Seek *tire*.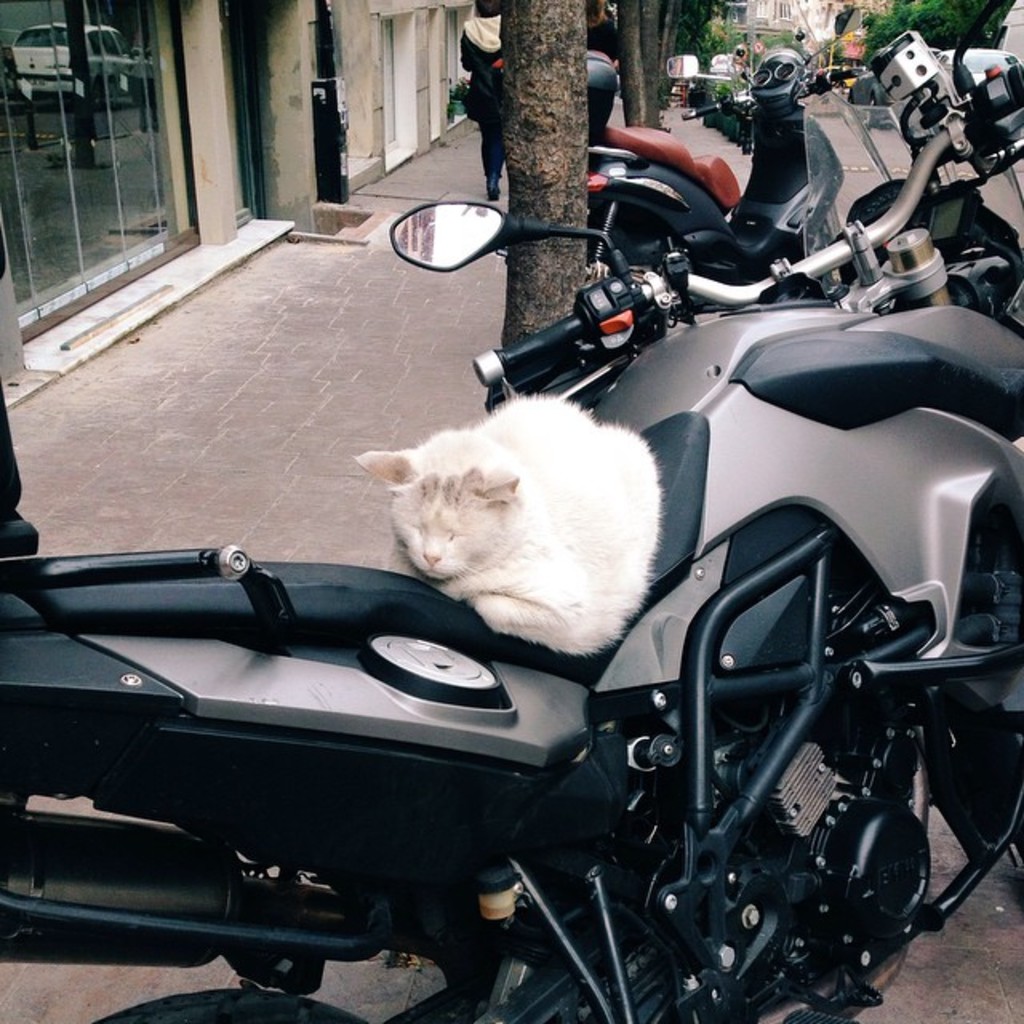
bbox=[90, 986, 368, 1022].
